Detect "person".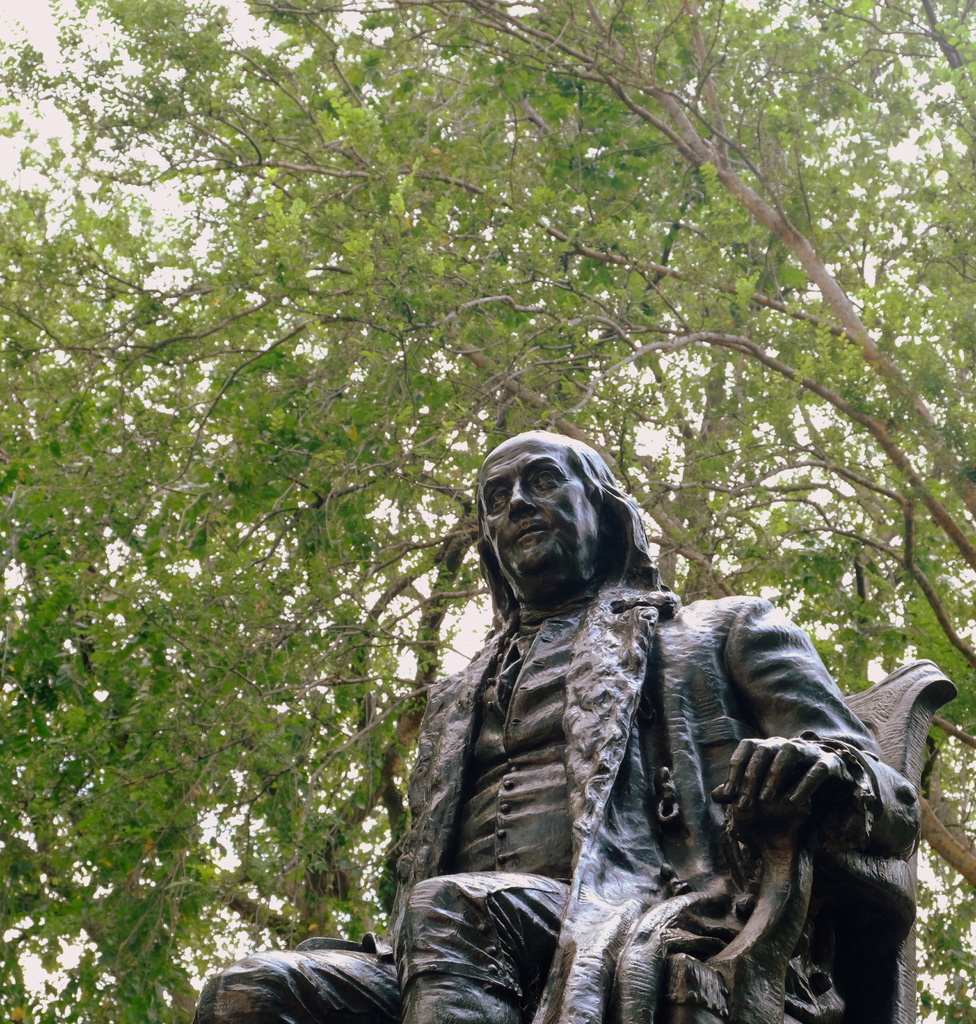
Detected at [406, 403, 879, 1023].
